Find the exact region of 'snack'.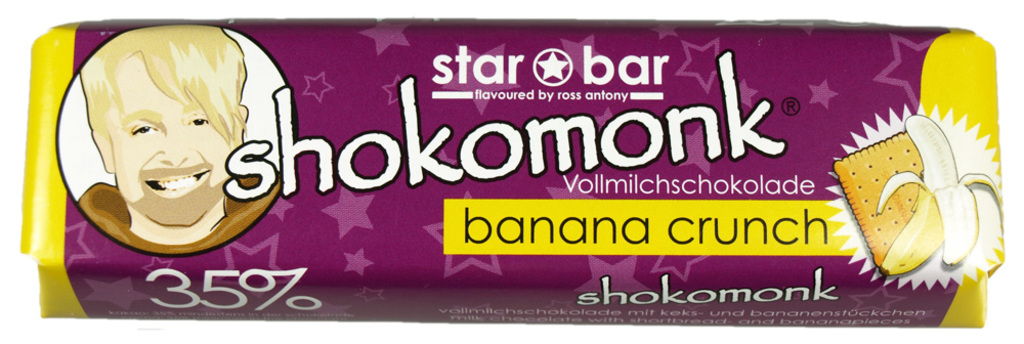
Exact region: 830 134 936 274.
